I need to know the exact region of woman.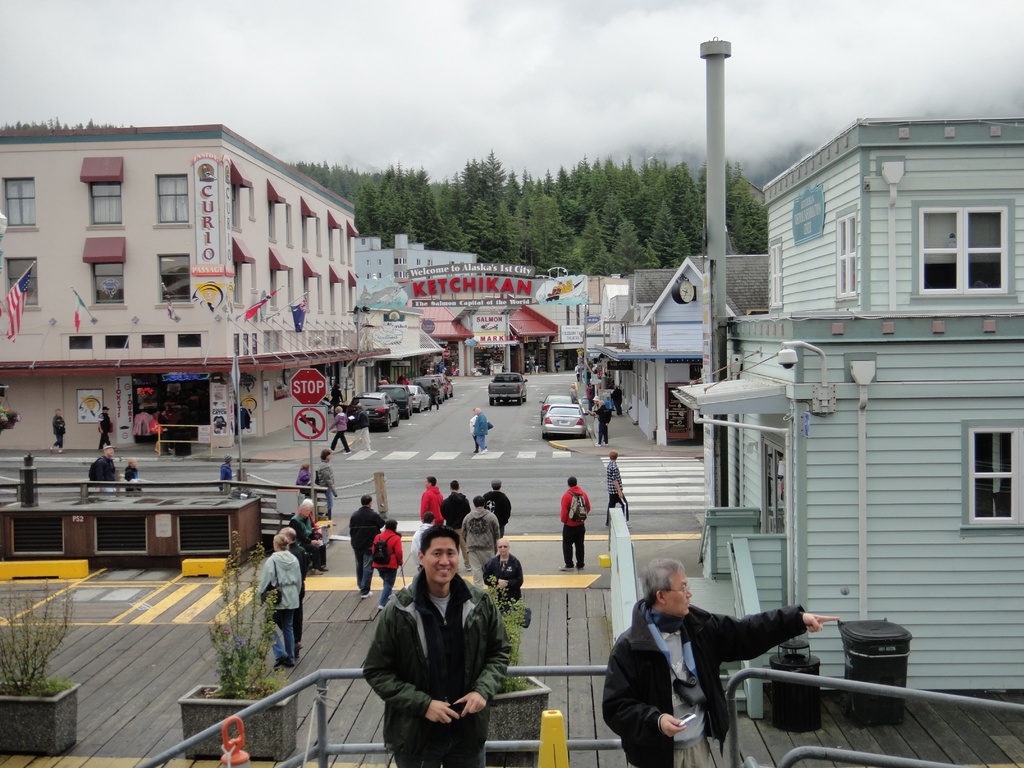
Region: (255, 535, 308, 667).
